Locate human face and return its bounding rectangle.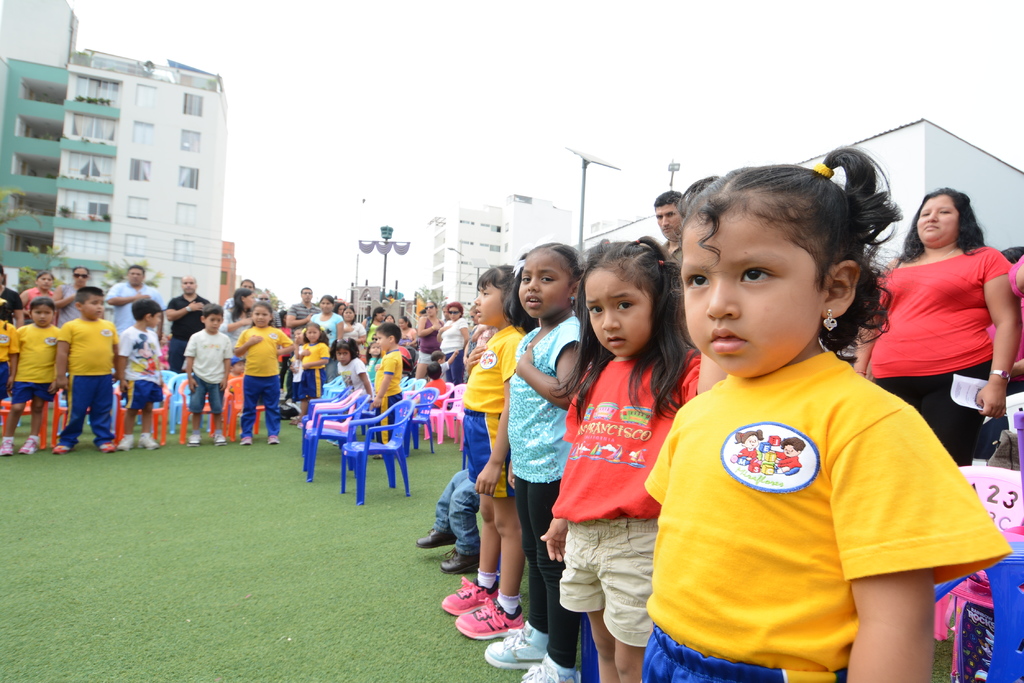
box(38, 275, 51, 287).
